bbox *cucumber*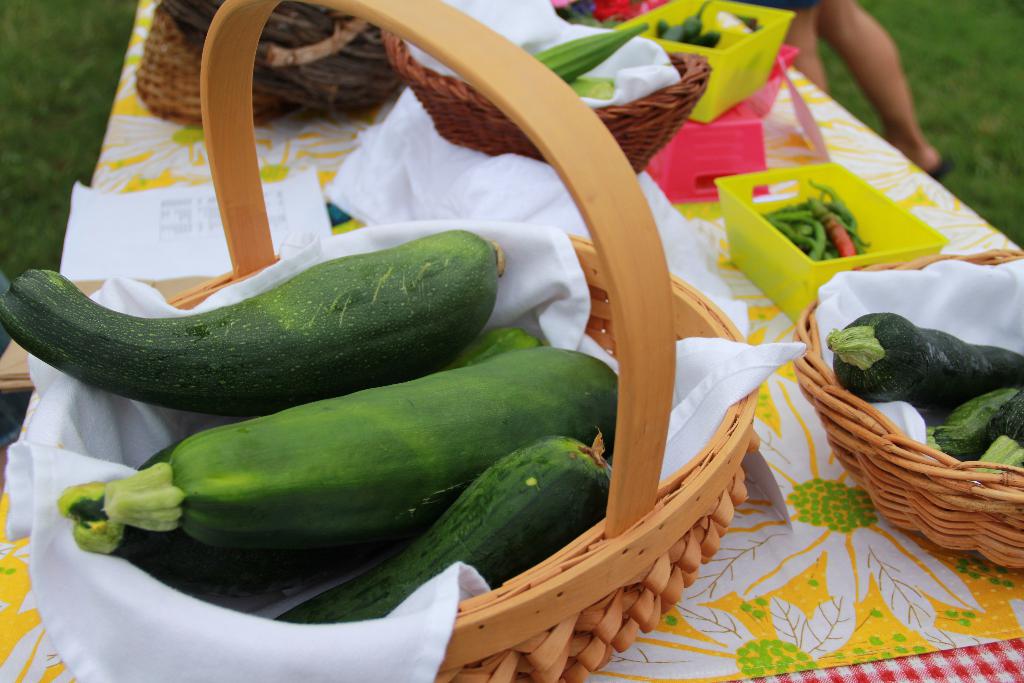
detection(0, 252, 500, 371)
